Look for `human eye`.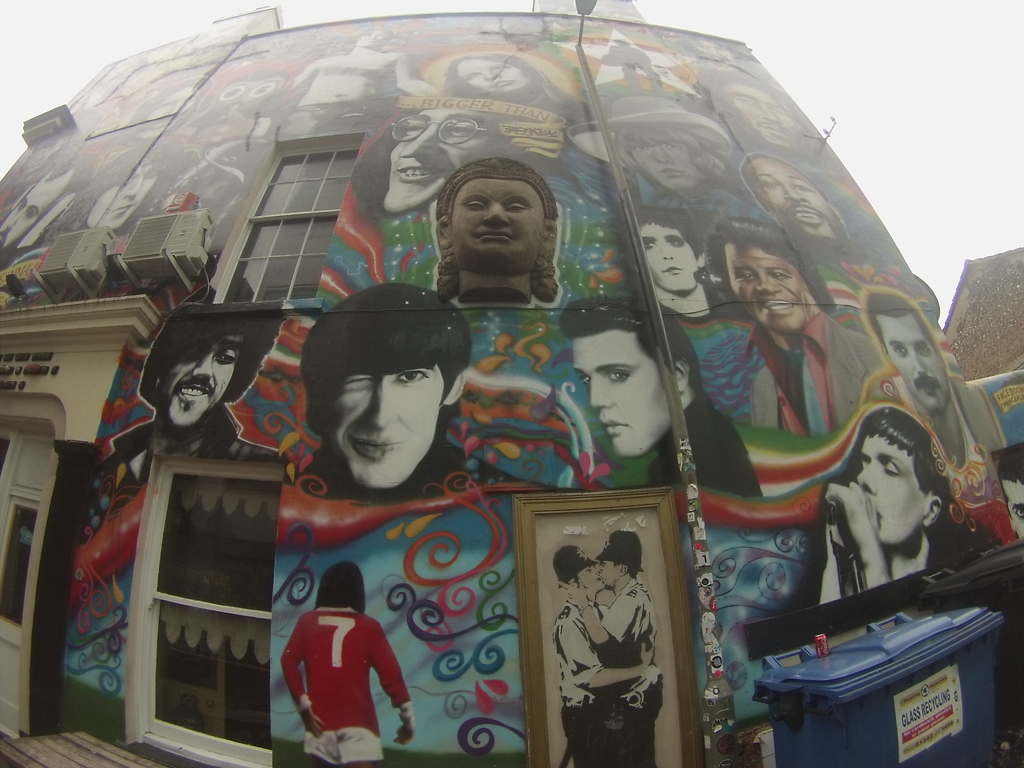
Found: box(459, 196, 490, 209).
